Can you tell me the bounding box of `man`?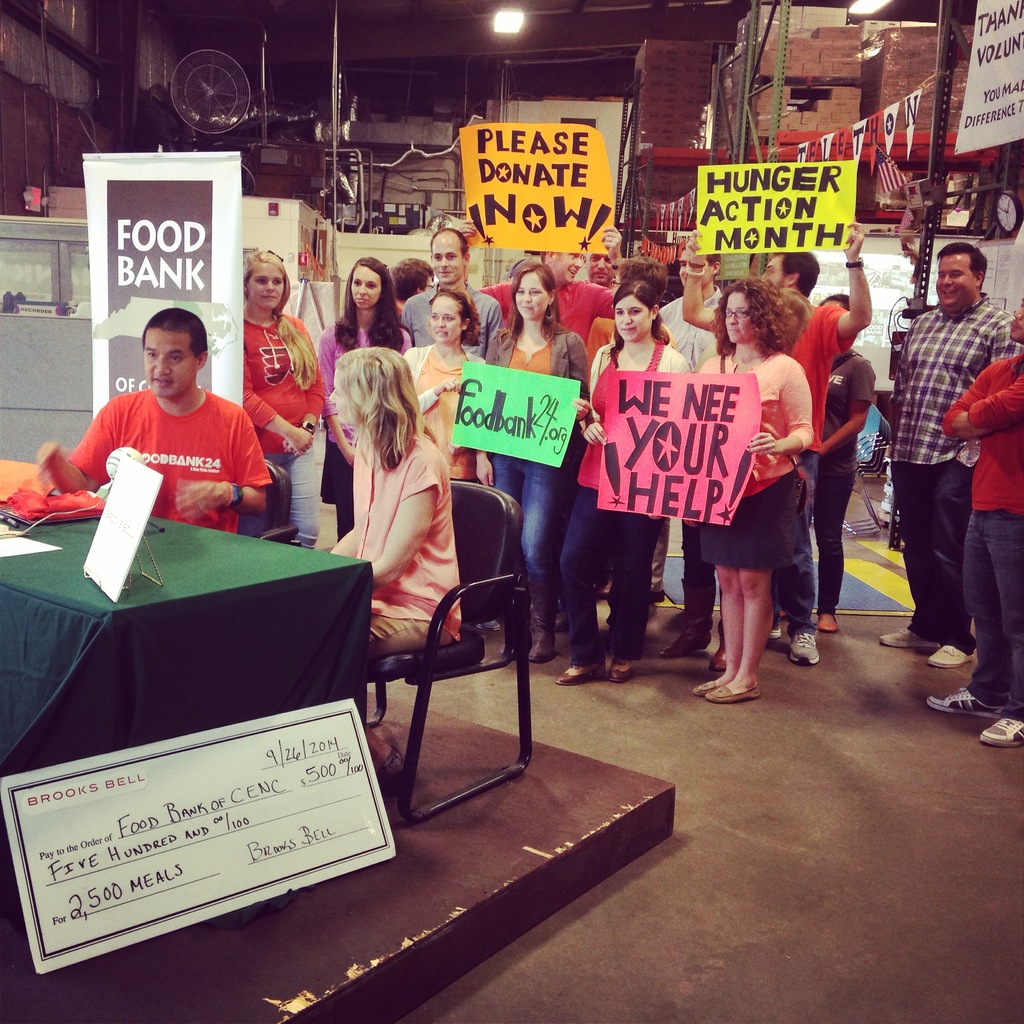
left=401, top=230, right=504, bottom=364.
